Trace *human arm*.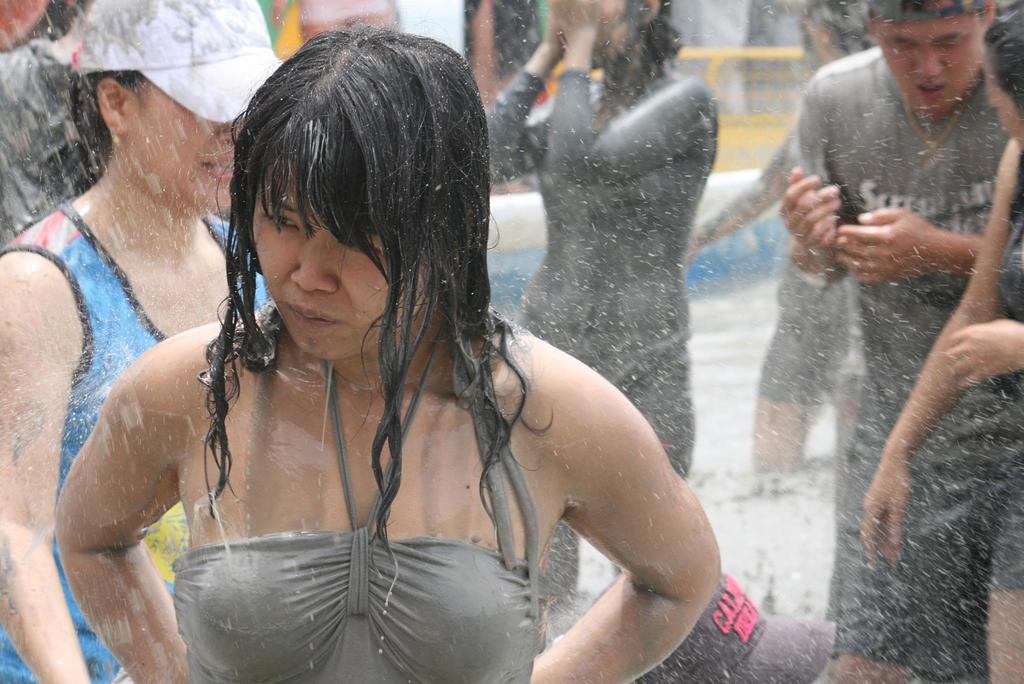
Traced to [left=55, top=335, right=193, bottom=683].
